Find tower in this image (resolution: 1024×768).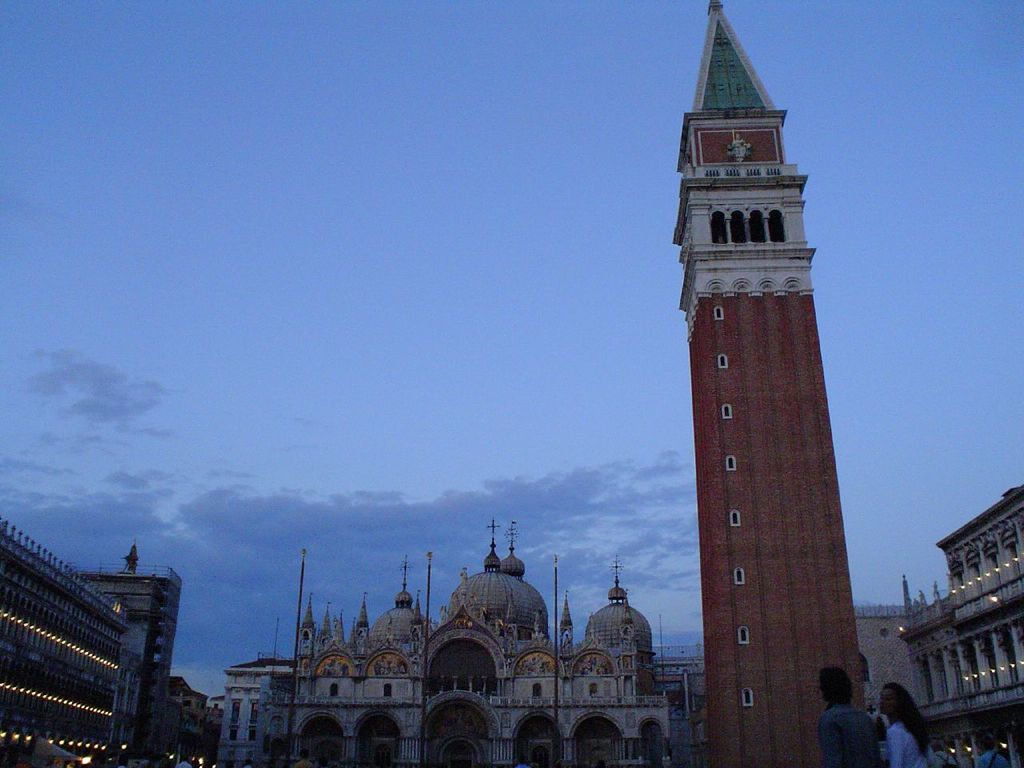
box(122, 546, 183, 767).
